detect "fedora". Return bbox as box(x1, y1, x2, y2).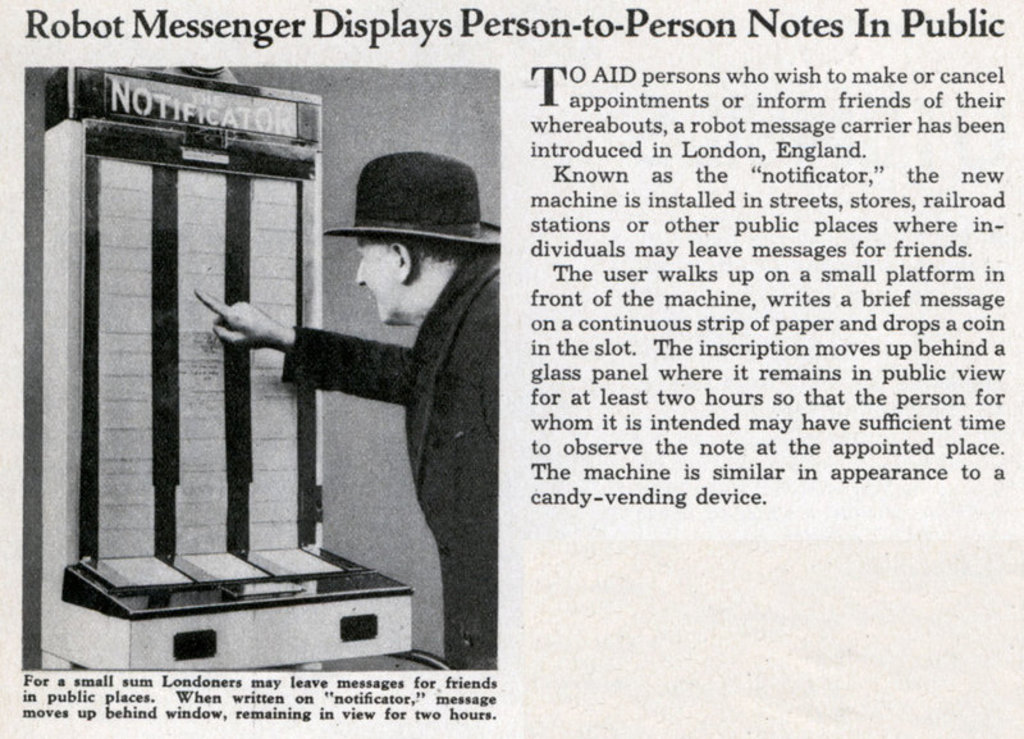
box(311, 137, 495, 278).
